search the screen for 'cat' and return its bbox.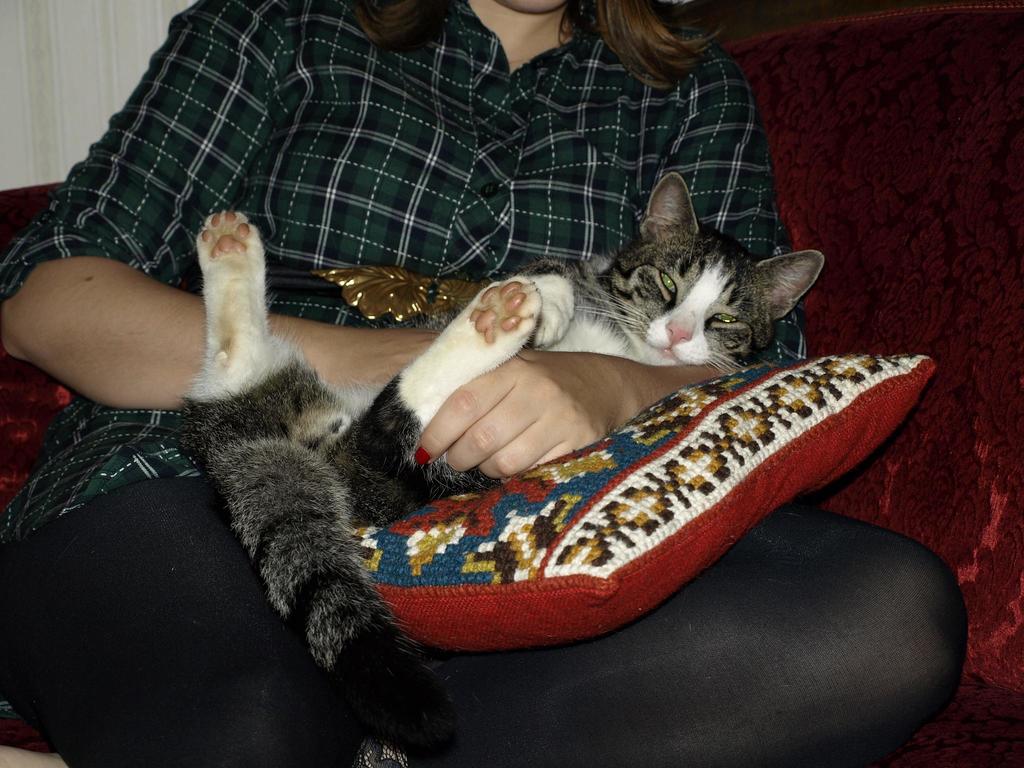
Found: pyautogui.locateOnScreen(172, 170, 828, 767).
